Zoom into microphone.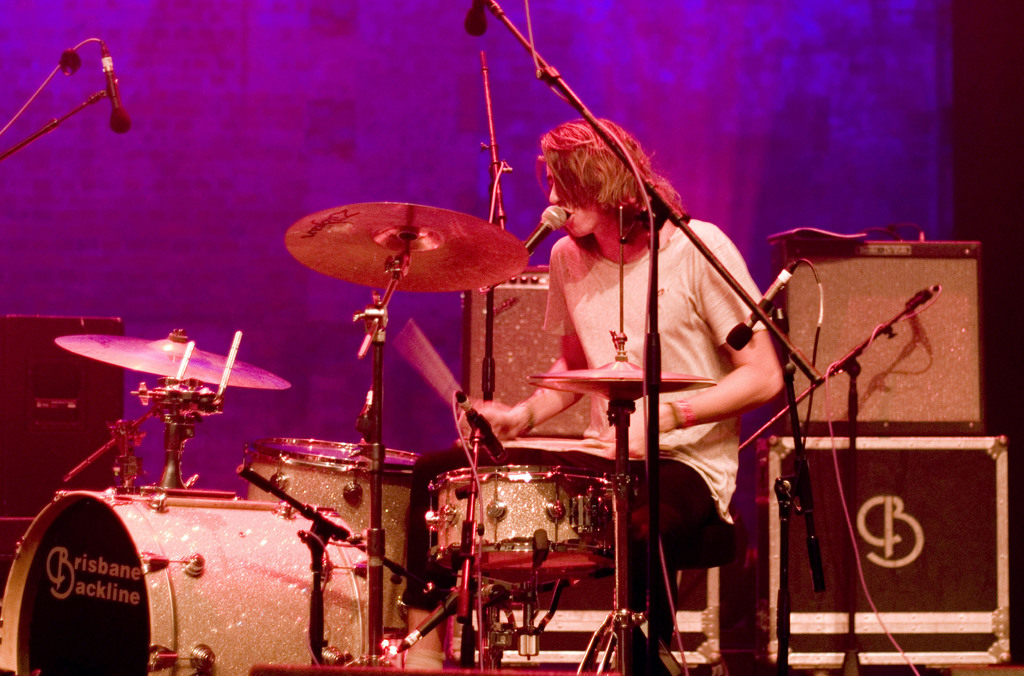
Zoom target: 447:396:512:462.
